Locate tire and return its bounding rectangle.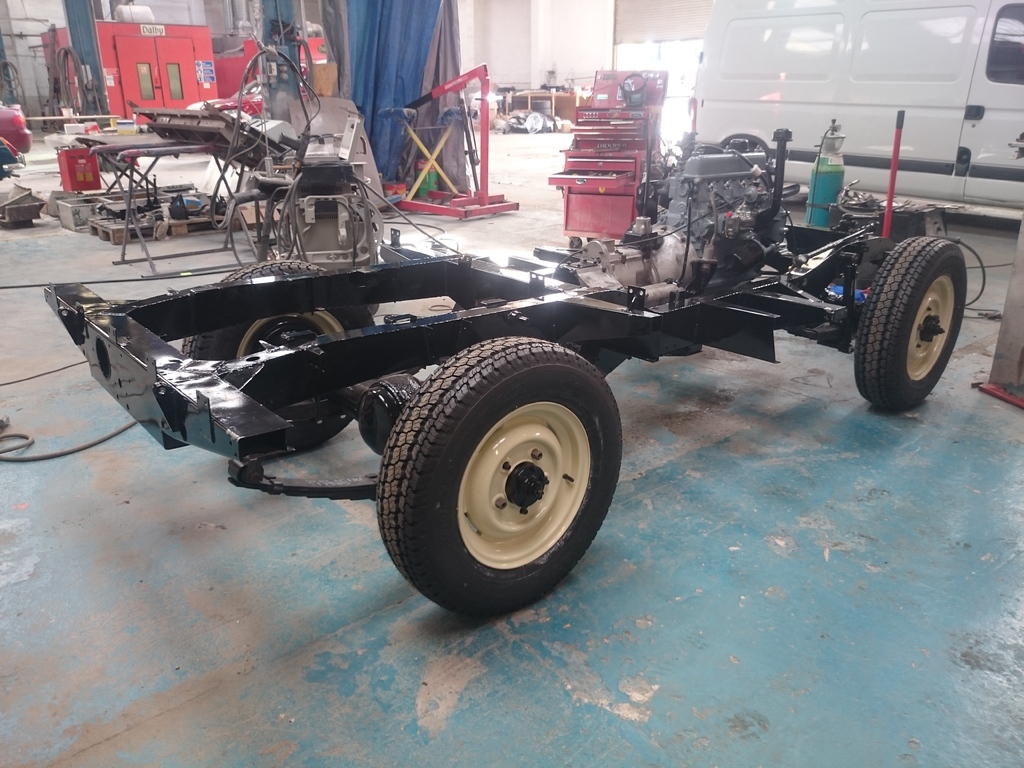
(851,239,974,413).
